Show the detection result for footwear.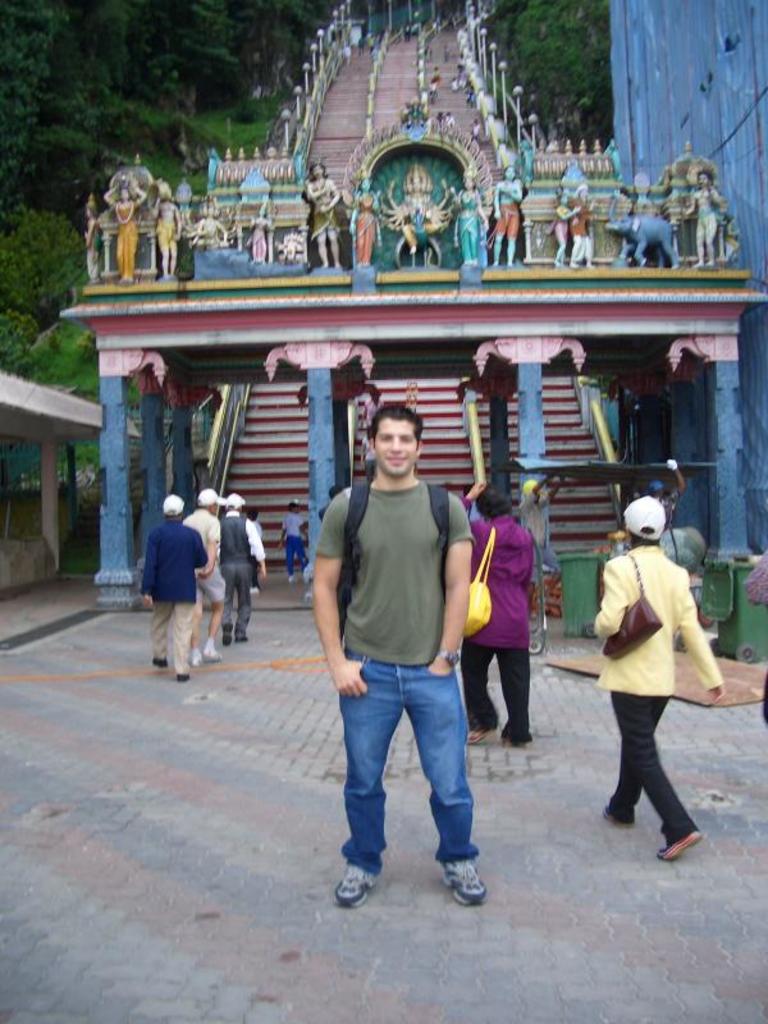
498, 732, 527, 750.
